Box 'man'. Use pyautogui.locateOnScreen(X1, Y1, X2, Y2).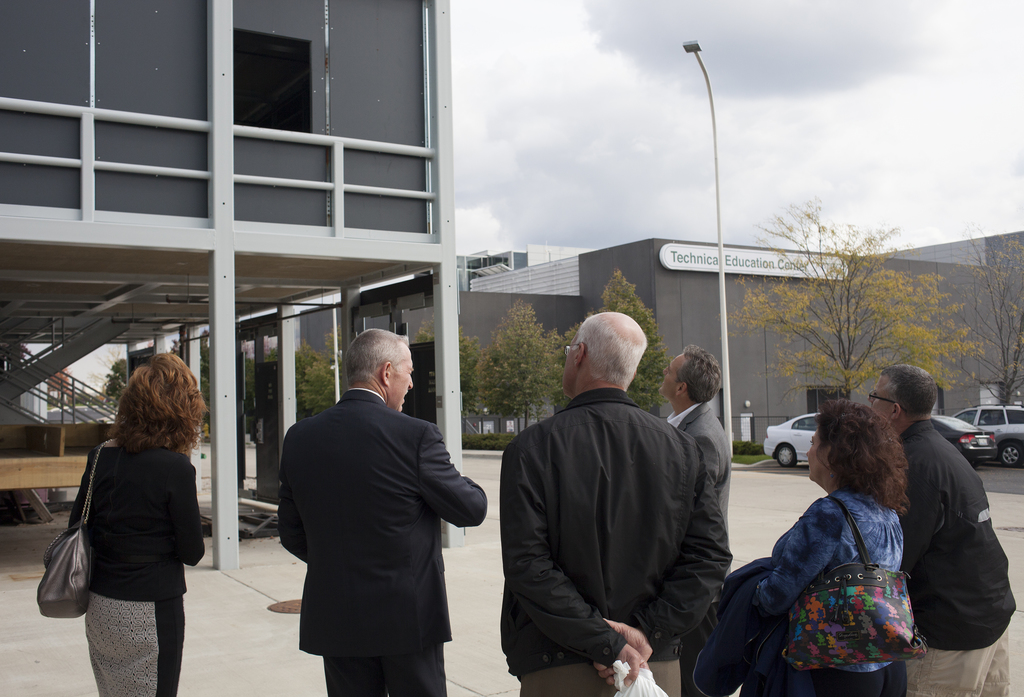
pyautogui.locateOnScreen(279, 329, 486, 696).
